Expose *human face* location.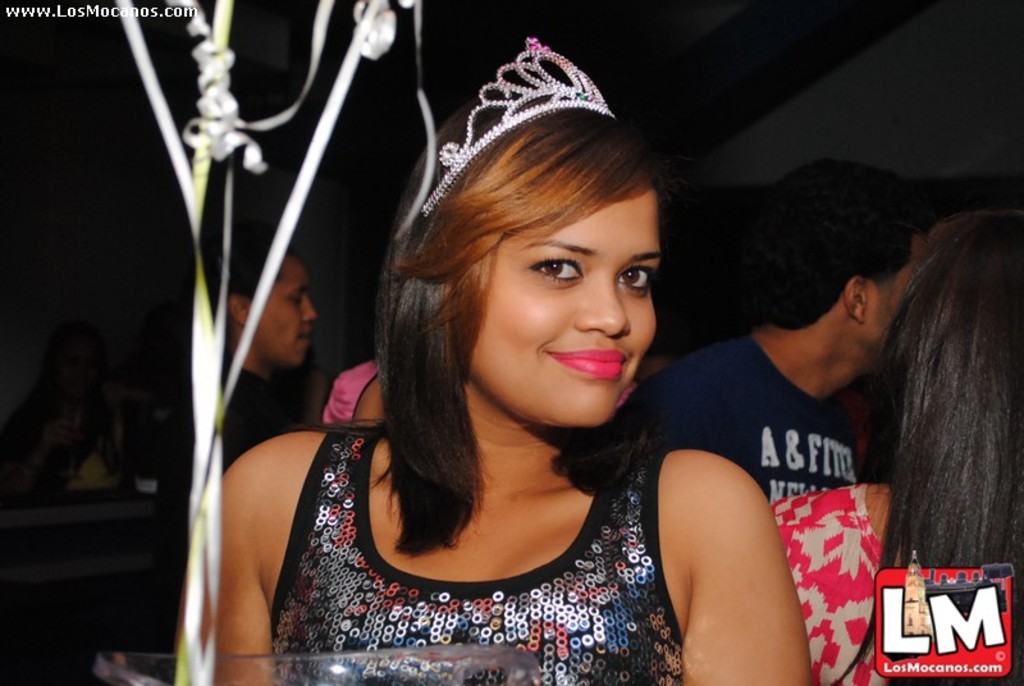
Exposed at 867 228 940 346.
